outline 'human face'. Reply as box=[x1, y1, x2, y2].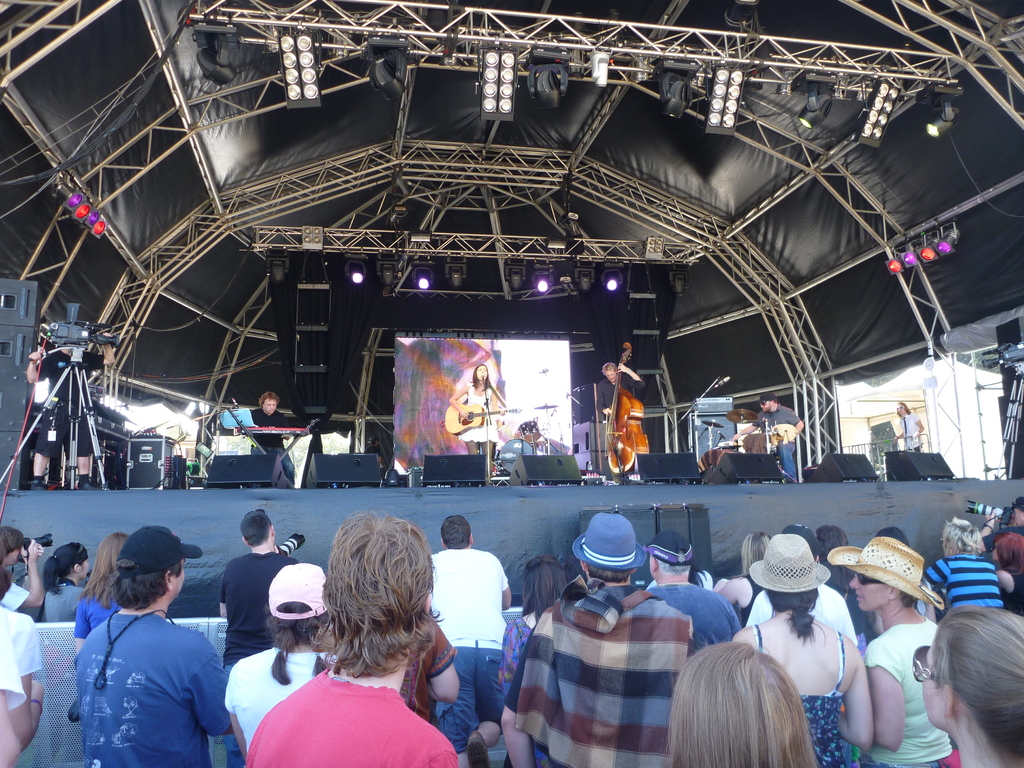
box=[260, 396, 276, 413].
